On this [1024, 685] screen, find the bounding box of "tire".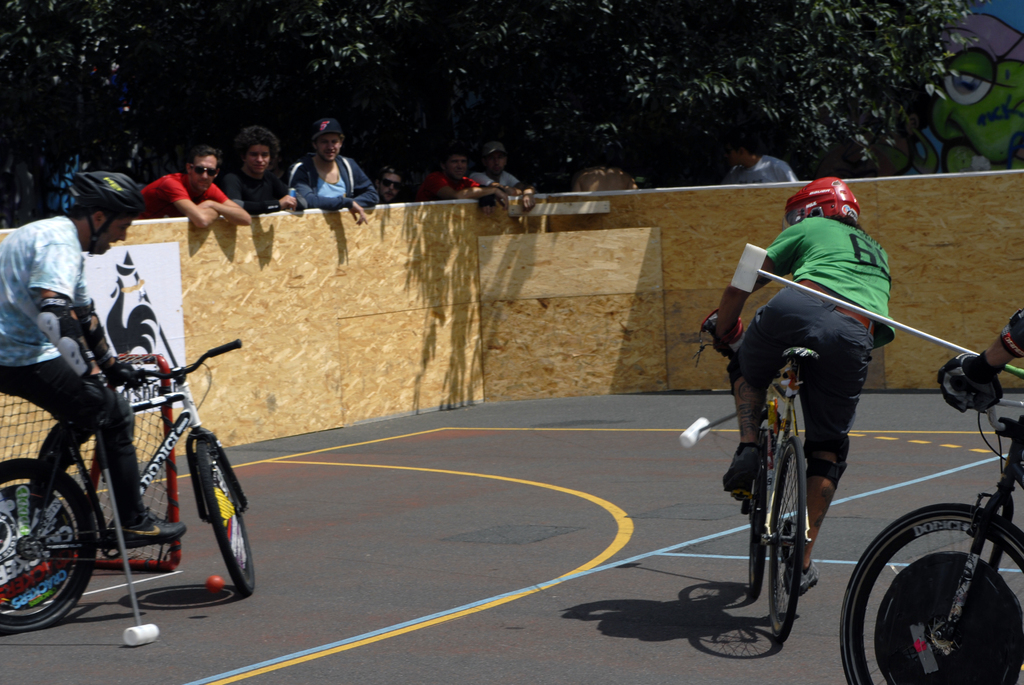
Bounding box: [left=838, top=501, right=1023, bottom=684].
